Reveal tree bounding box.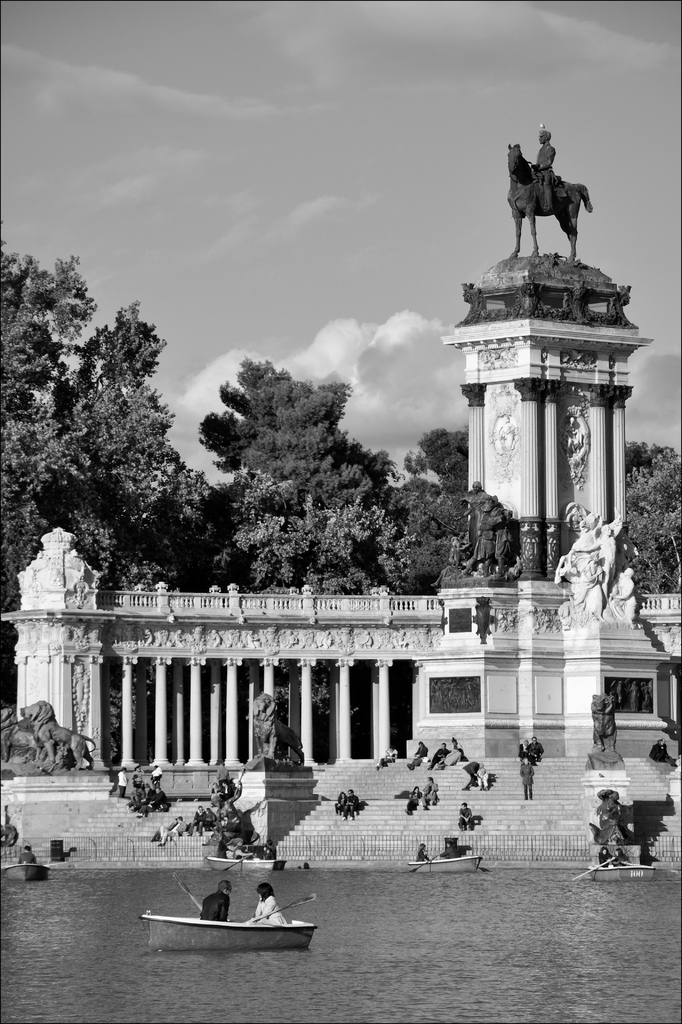
Revealed: region(391, 429, 464, 596).
